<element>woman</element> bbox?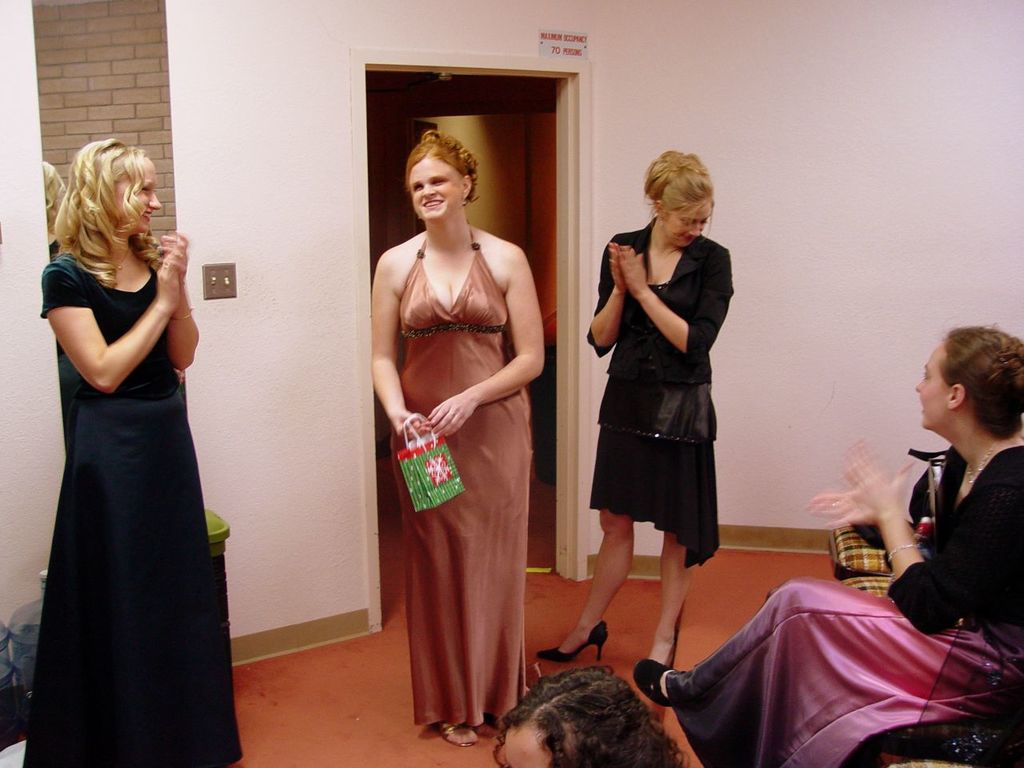
bbox=(631, 322, 1023, 767)
